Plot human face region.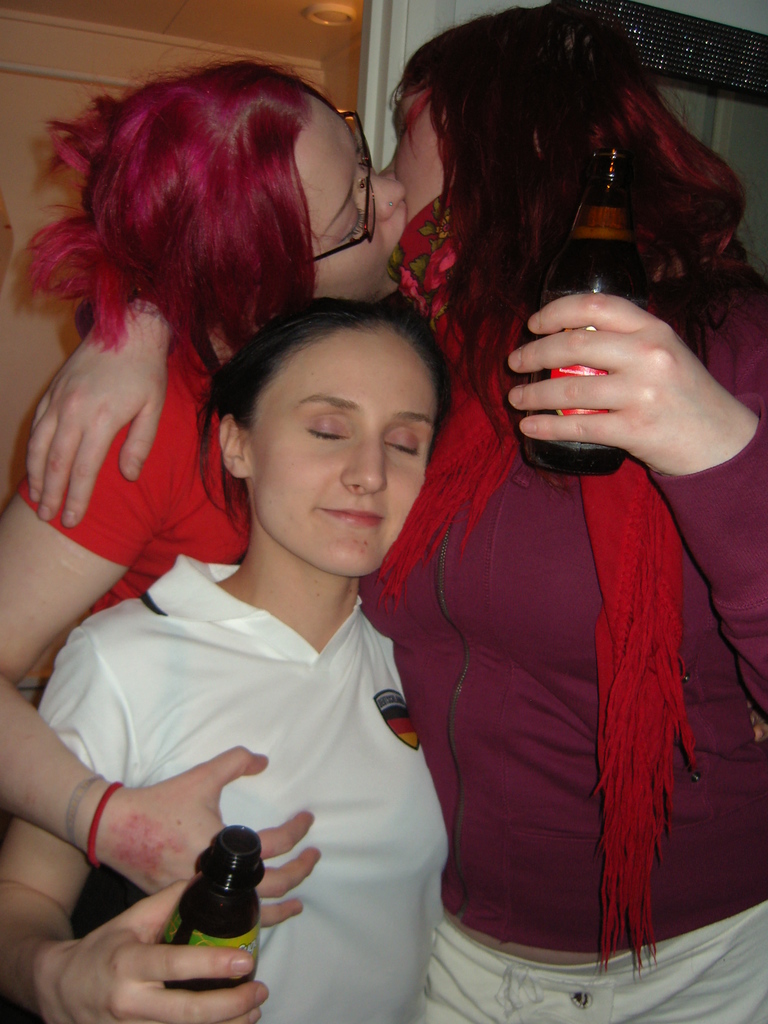
Plotted at rect(286, 100, 413, 312).
